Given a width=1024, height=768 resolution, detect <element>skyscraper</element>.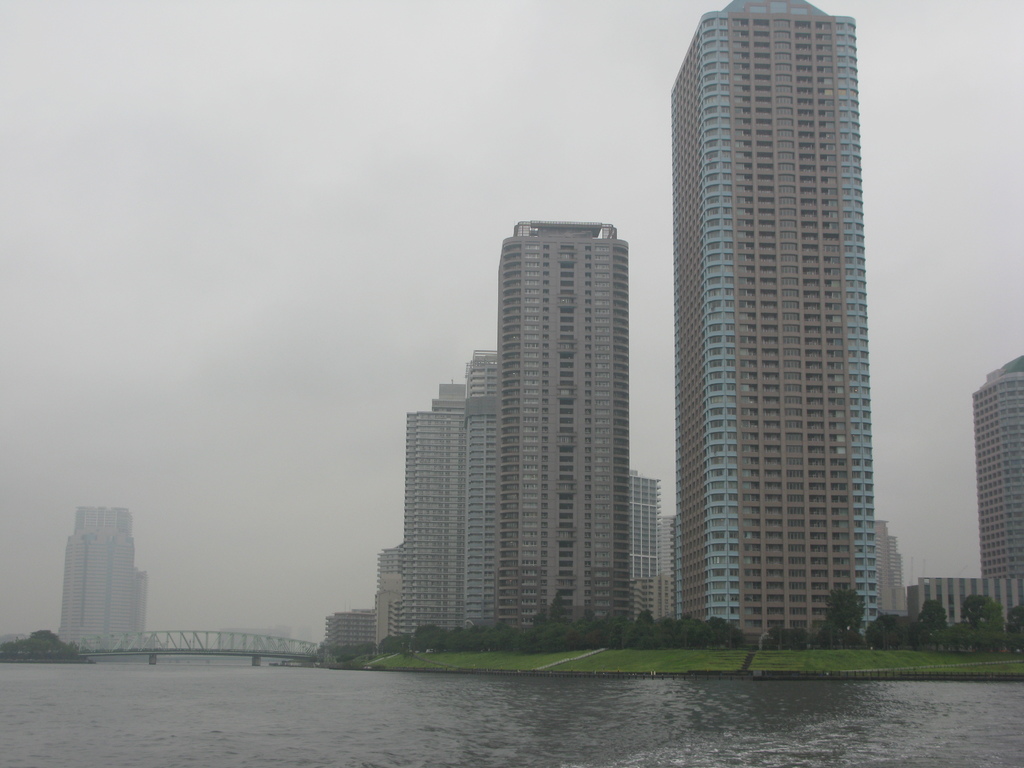
{"x1": 671, "y1": 0, "x2": 865, "y2": 627}.
